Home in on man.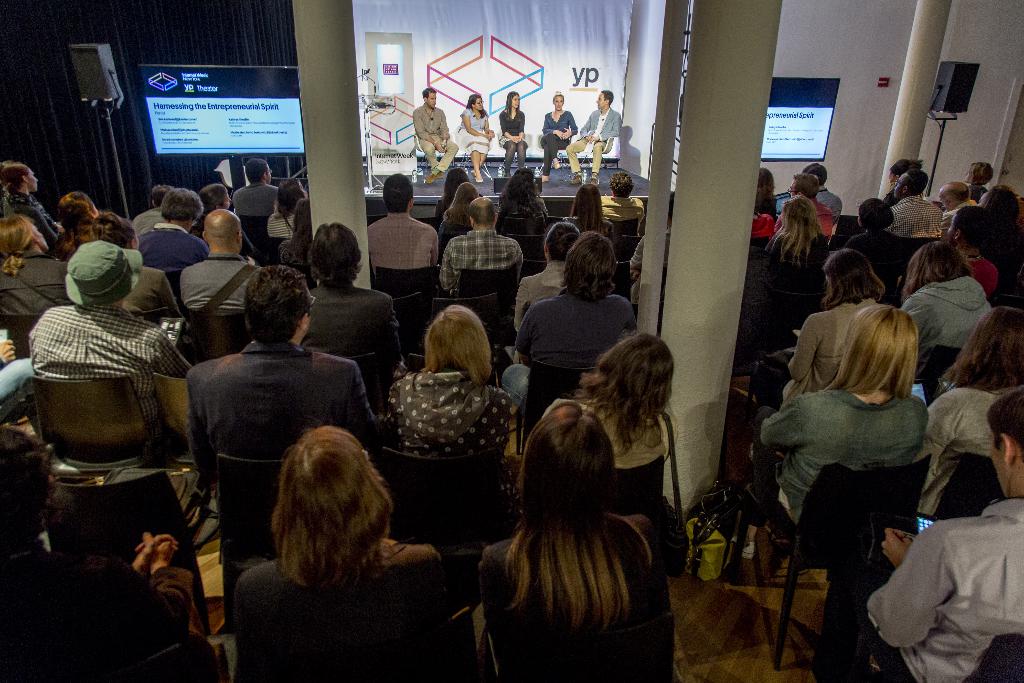
Homed in at 565/90/623/186.
